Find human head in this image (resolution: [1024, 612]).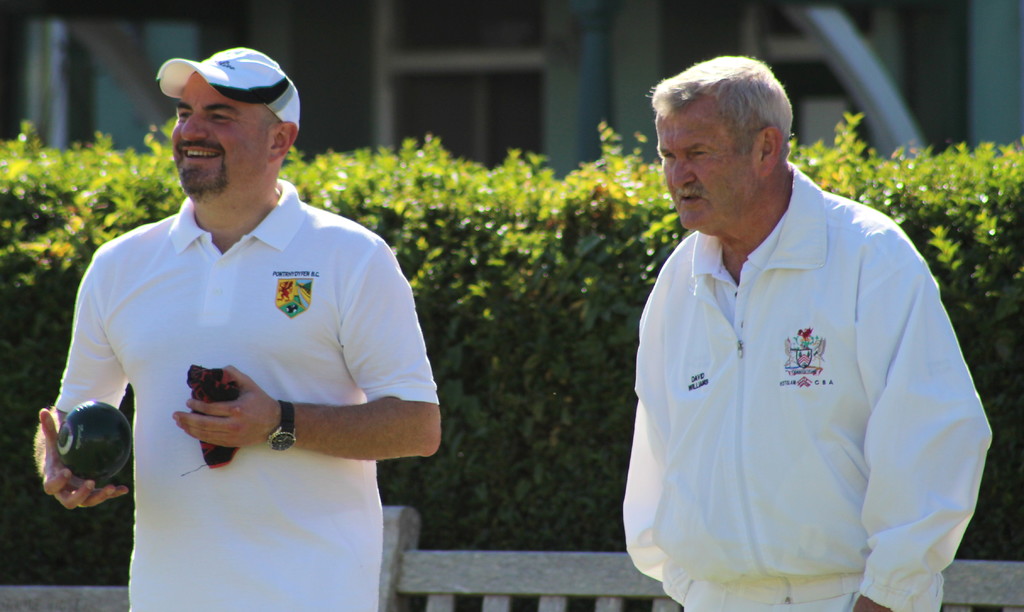
643:55:792:229.
